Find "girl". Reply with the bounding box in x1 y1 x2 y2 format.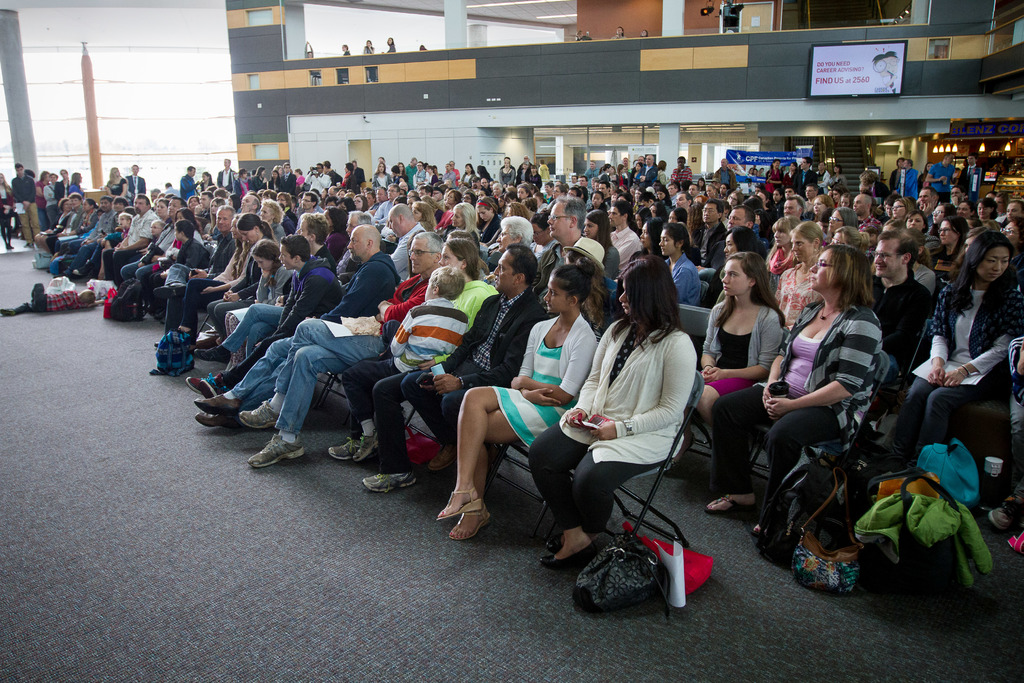
689 250 791 500.
